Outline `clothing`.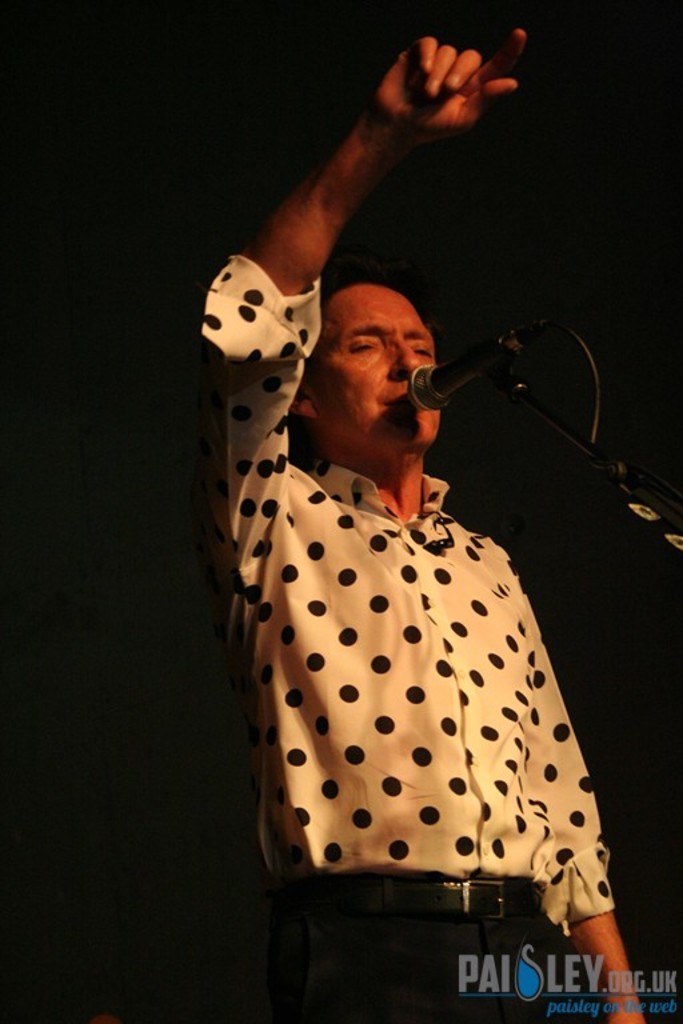
Outline: (187,401,642,952).
